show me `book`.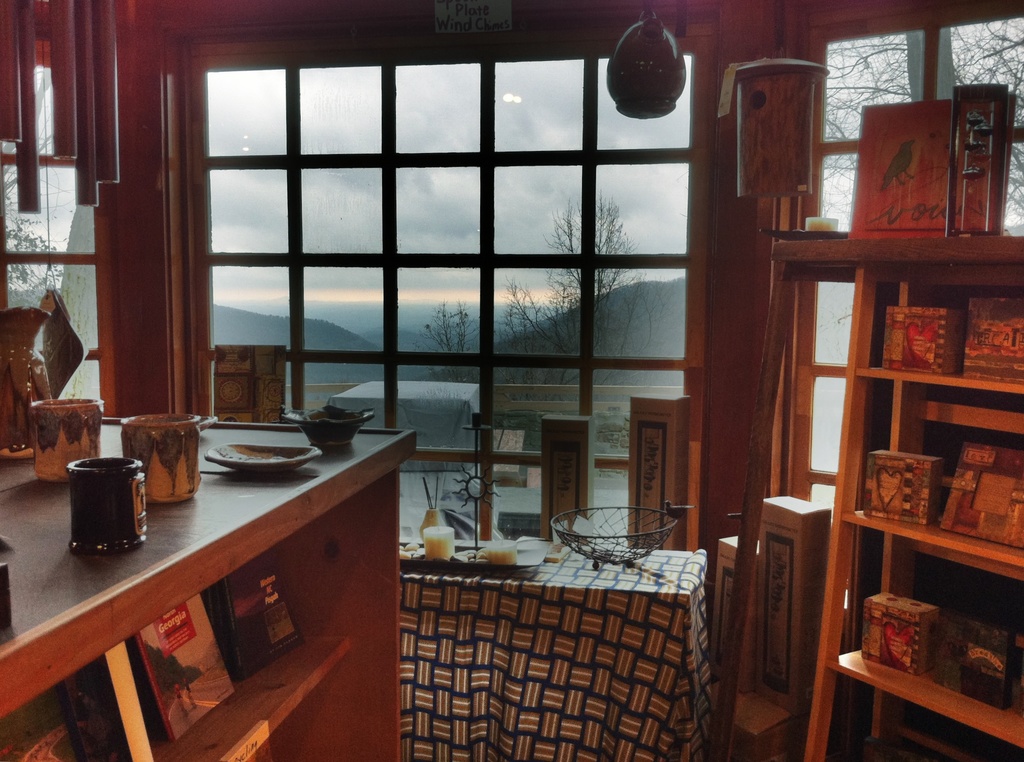
`book` is here: x1=962 y1=299 x2=1023 y2=389.
